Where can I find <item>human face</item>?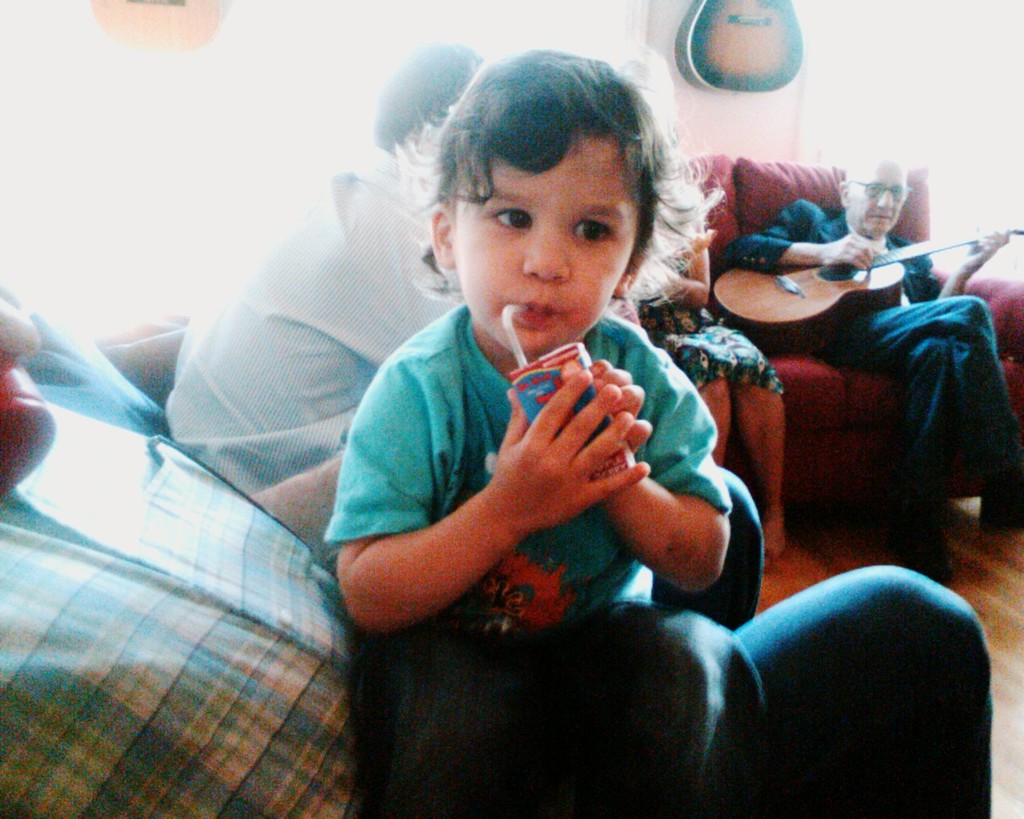
You can find it at locate(452, 141, 638, 354).
